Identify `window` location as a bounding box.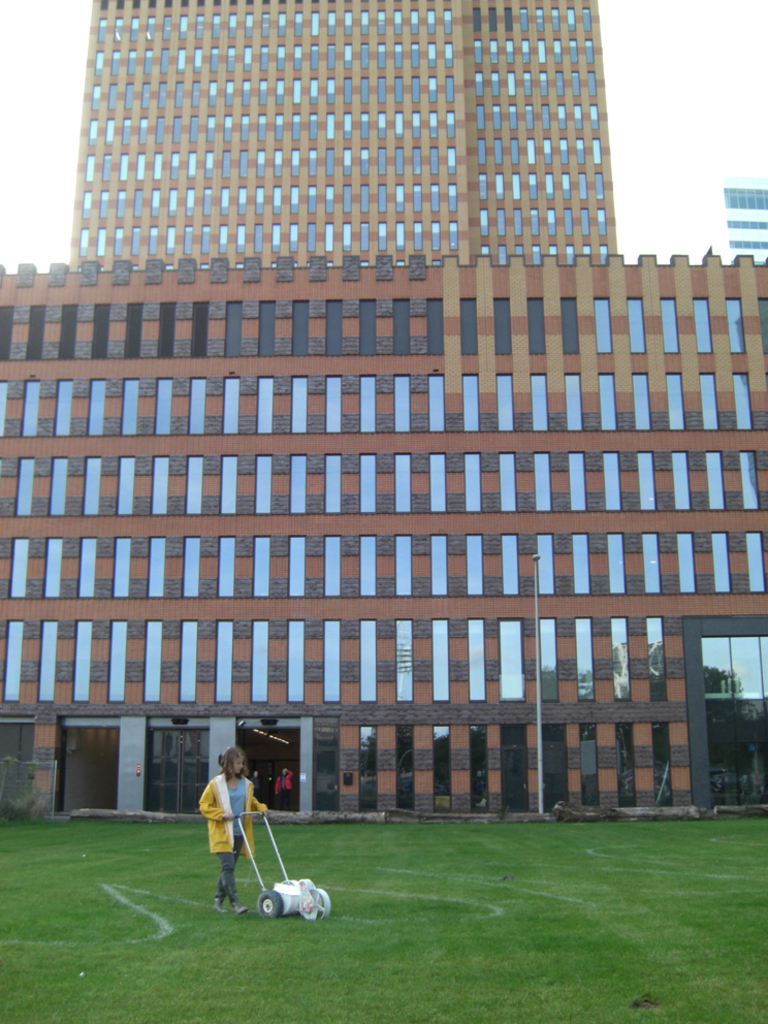
box=[757, 297, 767, 352].
